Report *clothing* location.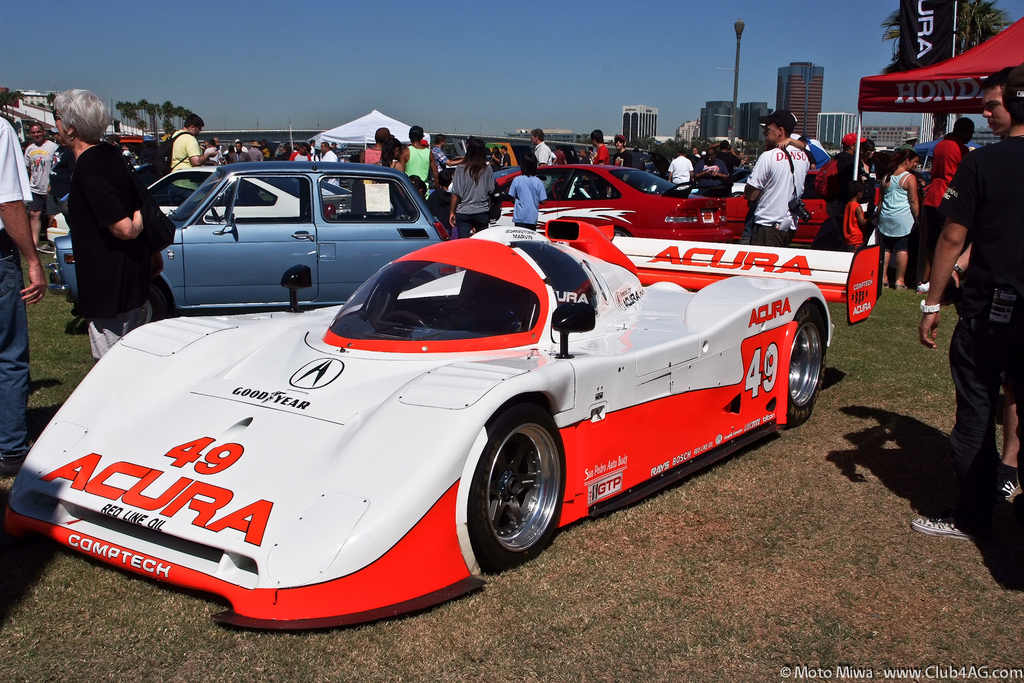
Report: (508, 172, 546, 227).
